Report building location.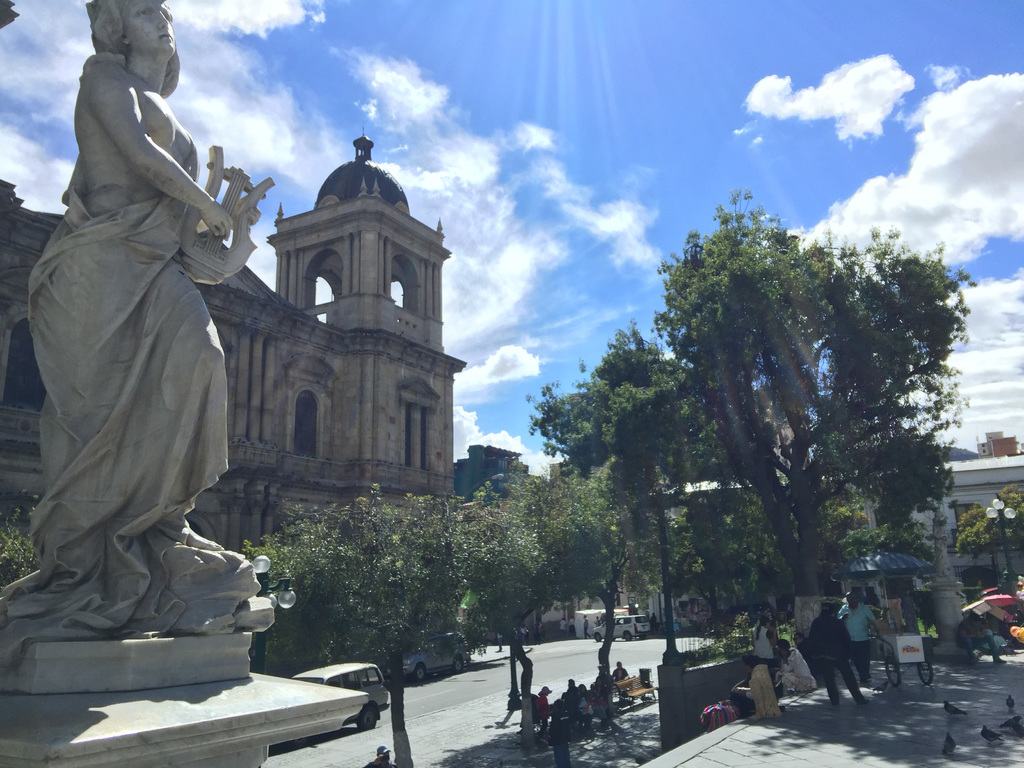
Report: bbox=(0, 0, 472, 655).
